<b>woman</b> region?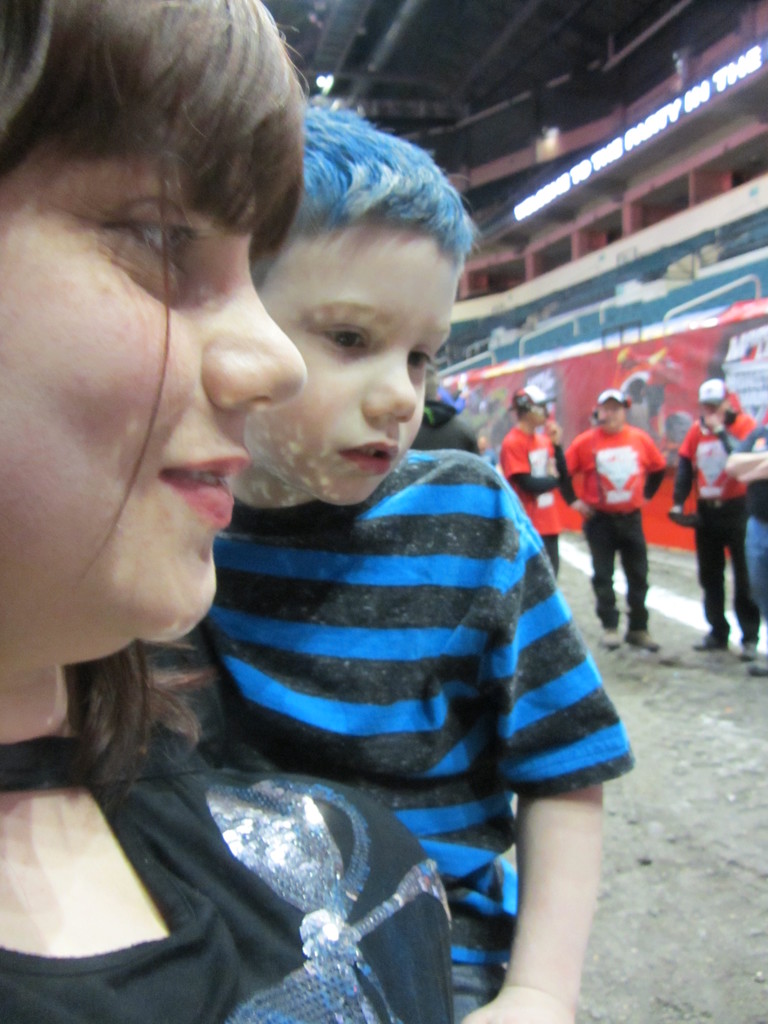
crop(57, 54, 642, 1009)
